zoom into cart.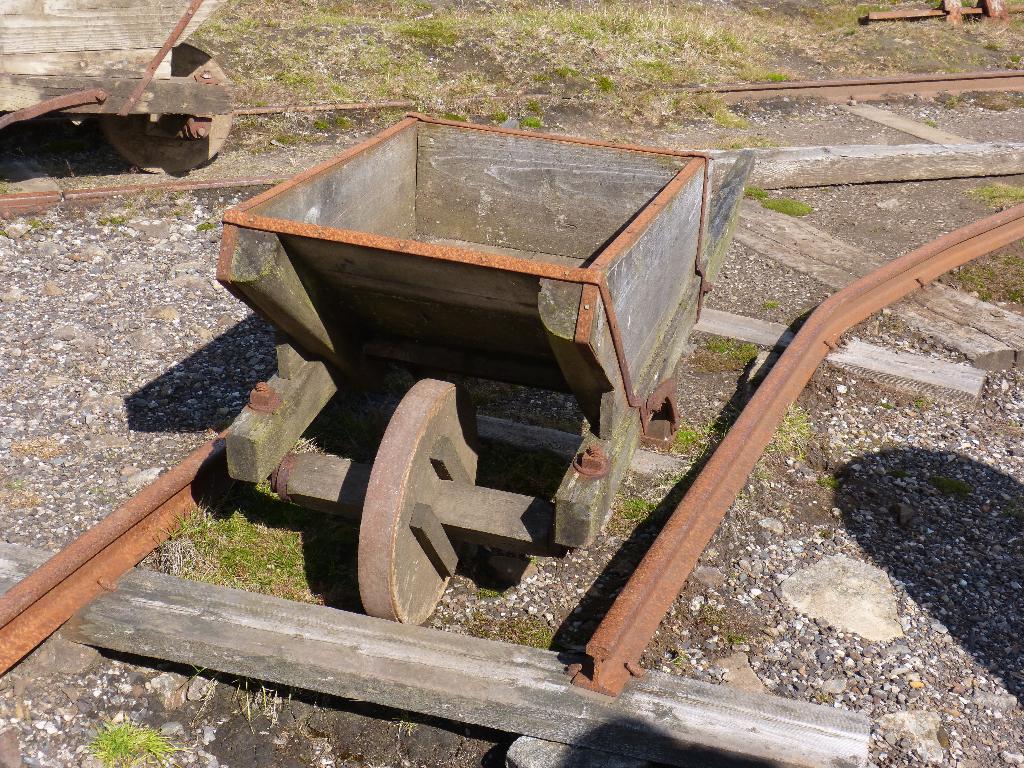
Zoom target: 0, 0, 236, 176.
